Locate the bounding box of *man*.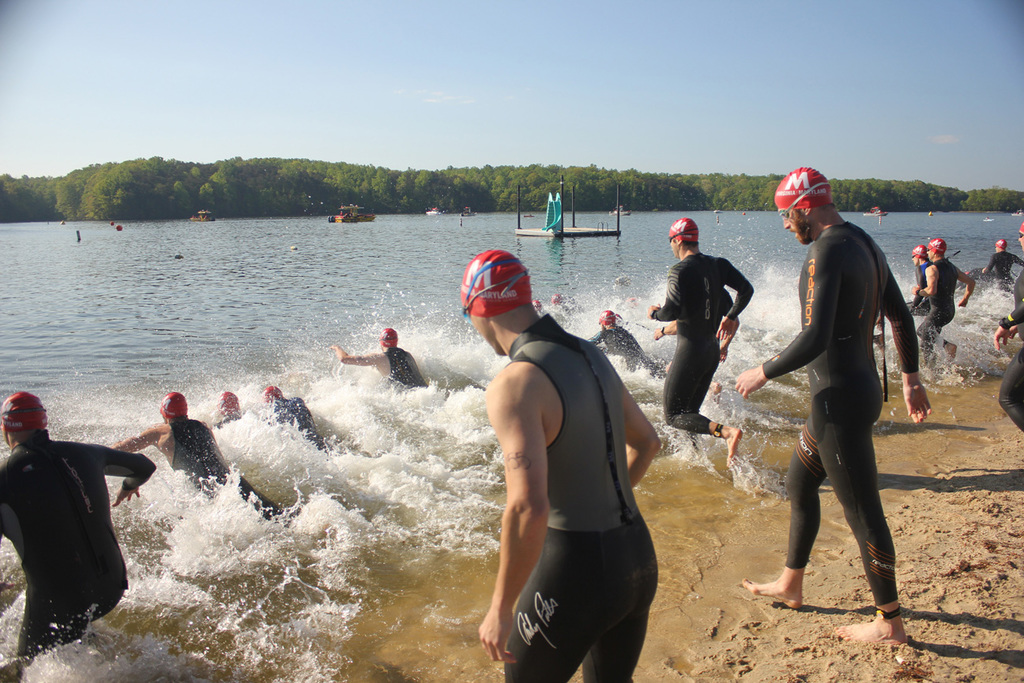
Bounding box: l=979, t=236, r=1023, b=289.
